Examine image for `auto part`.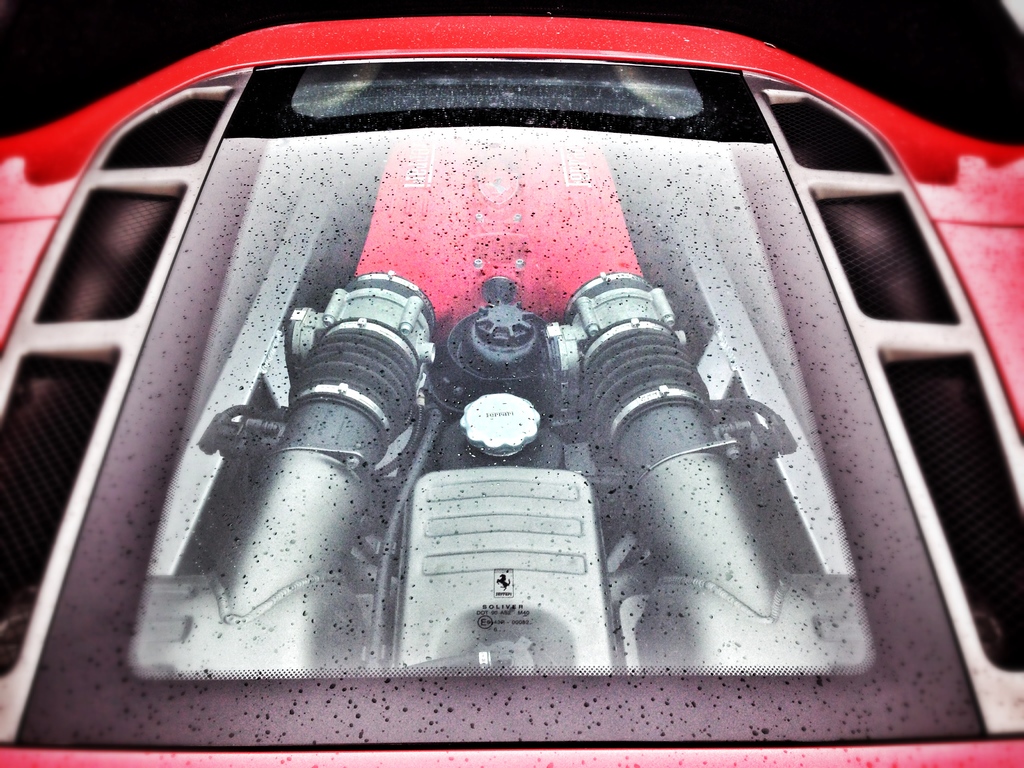
Examination result: detection(458, 294, 548, 378).
